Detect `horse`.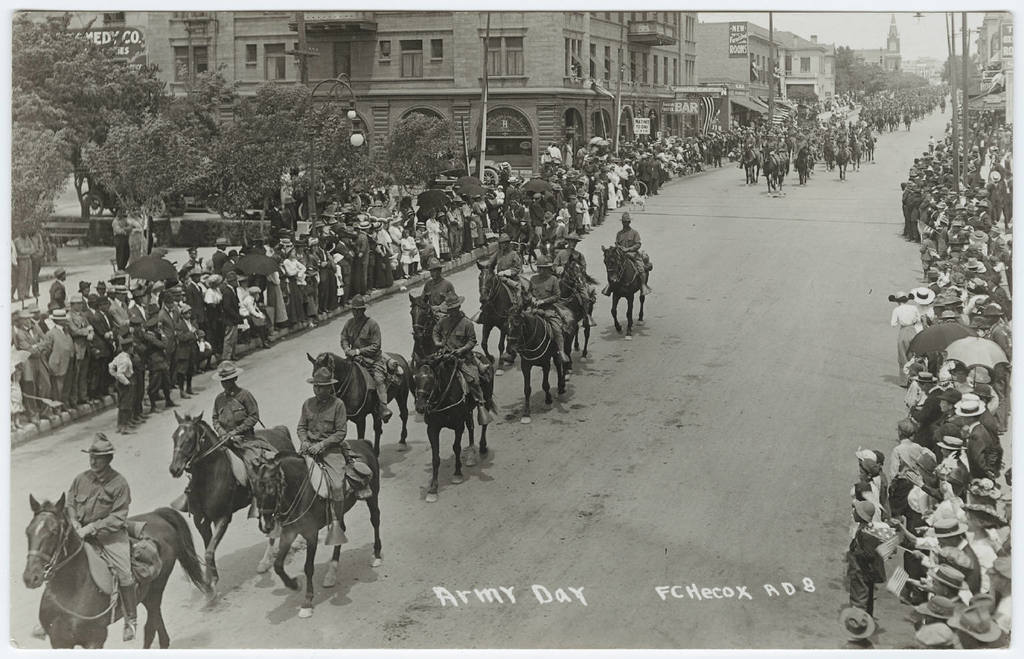
Detected at [598, 243, 651, 339].
